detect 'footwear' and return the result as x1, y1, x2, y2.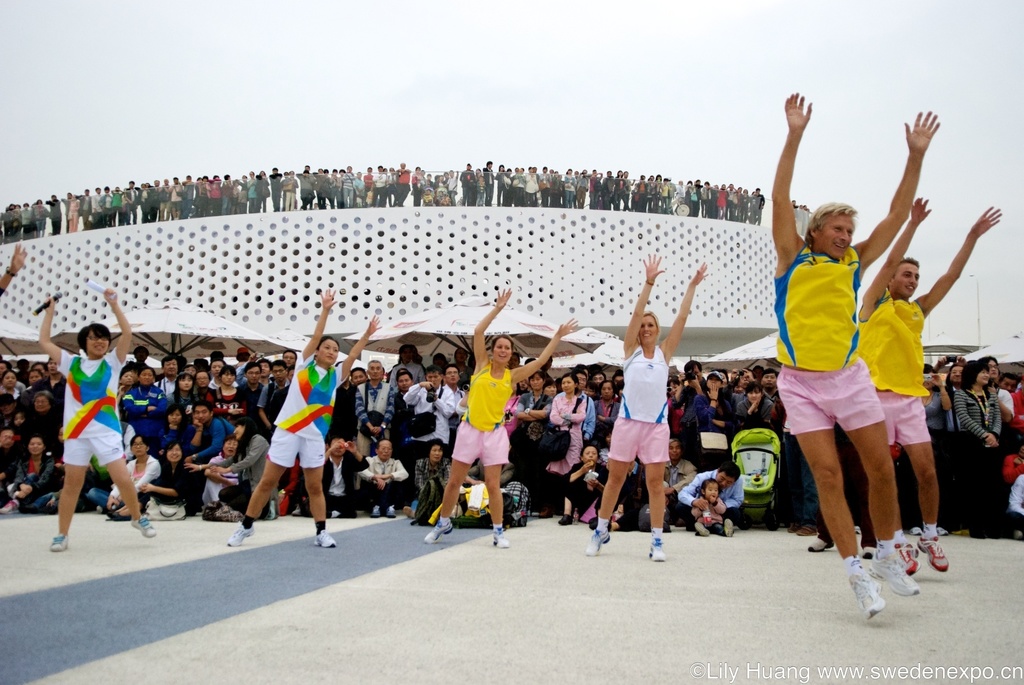
559, 513, 578, 528.
